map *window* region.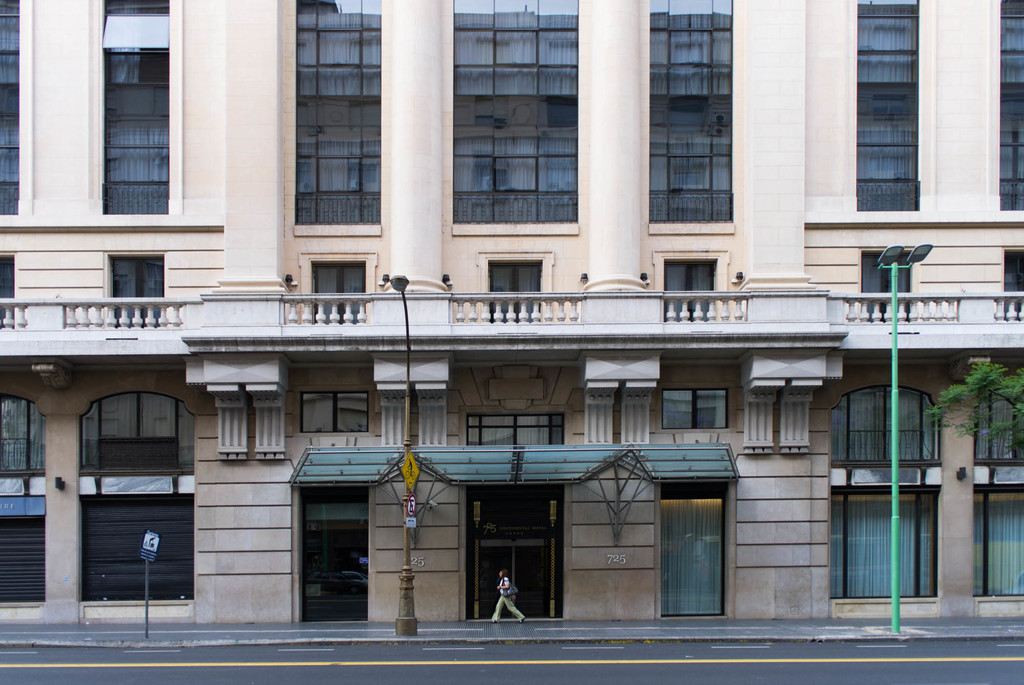
Mapped to bbox=(660, 389, 726, 431).
